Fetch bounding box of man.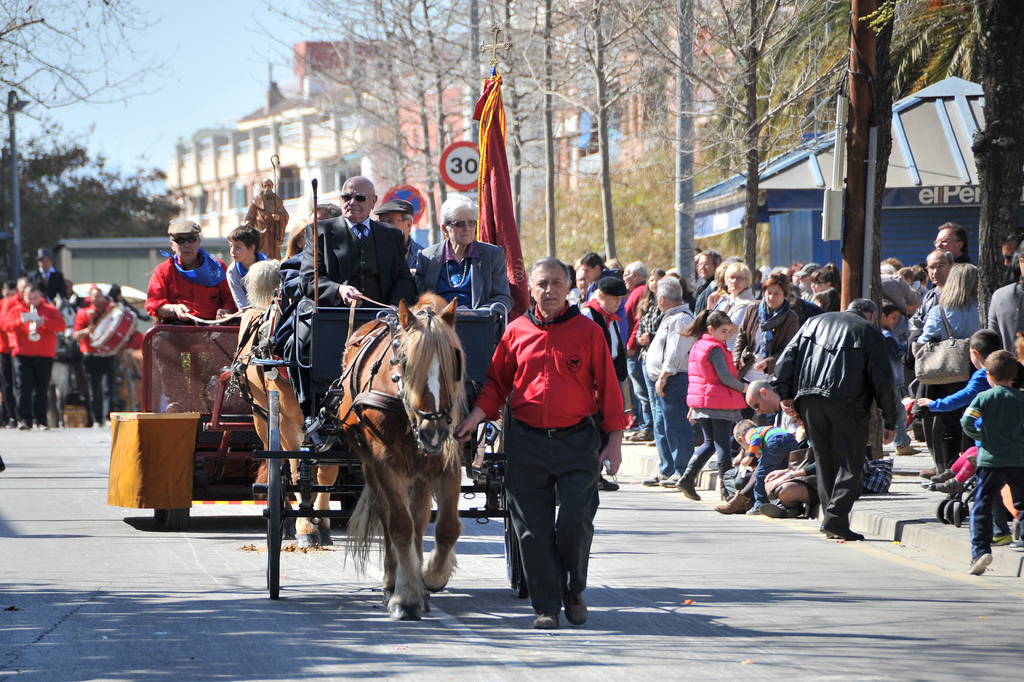
Bbox: BBox(1002, 231, 1023, 269).
